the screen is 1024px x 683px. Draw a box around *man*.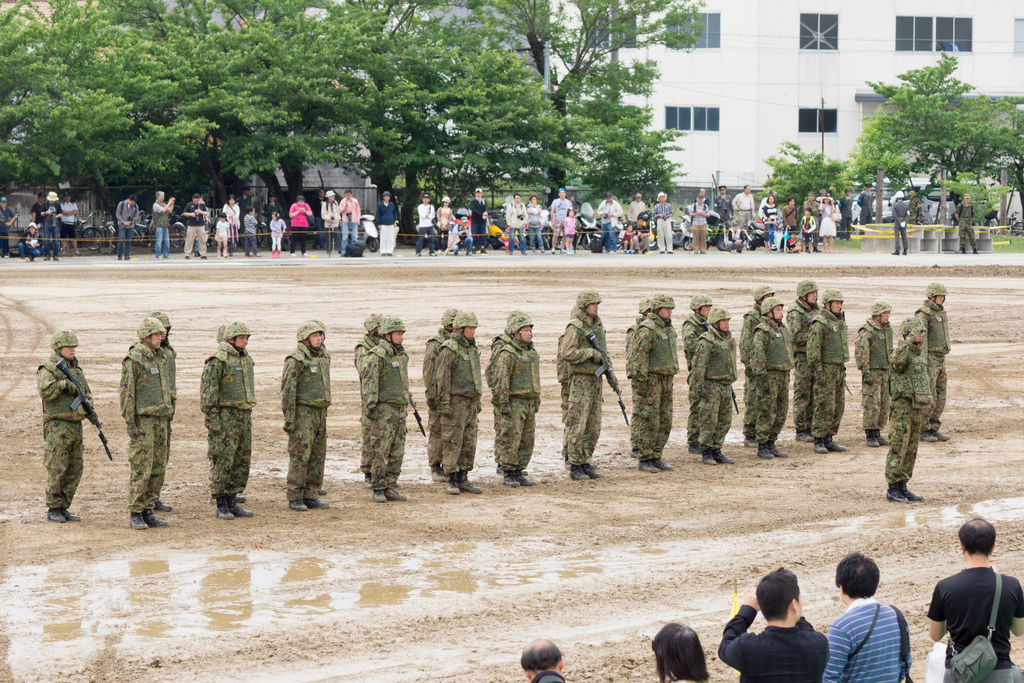
(471,191,490,243).
